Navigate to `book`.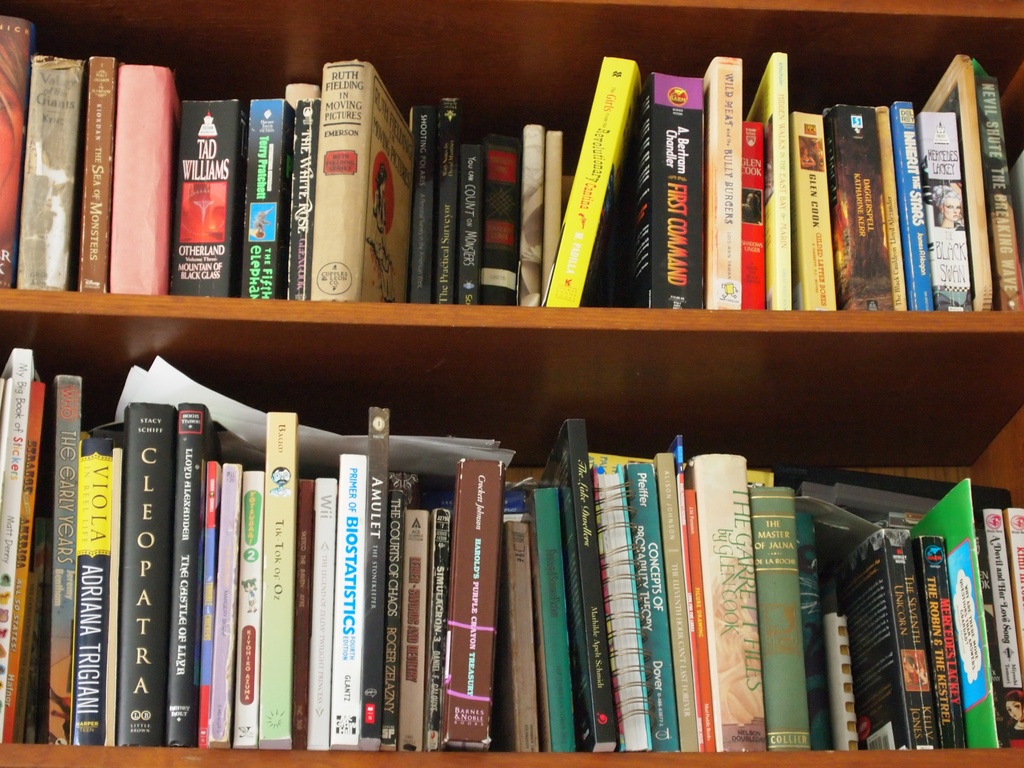
Navigation target: (x1=165, y1=95, x2=237, y2=296).
